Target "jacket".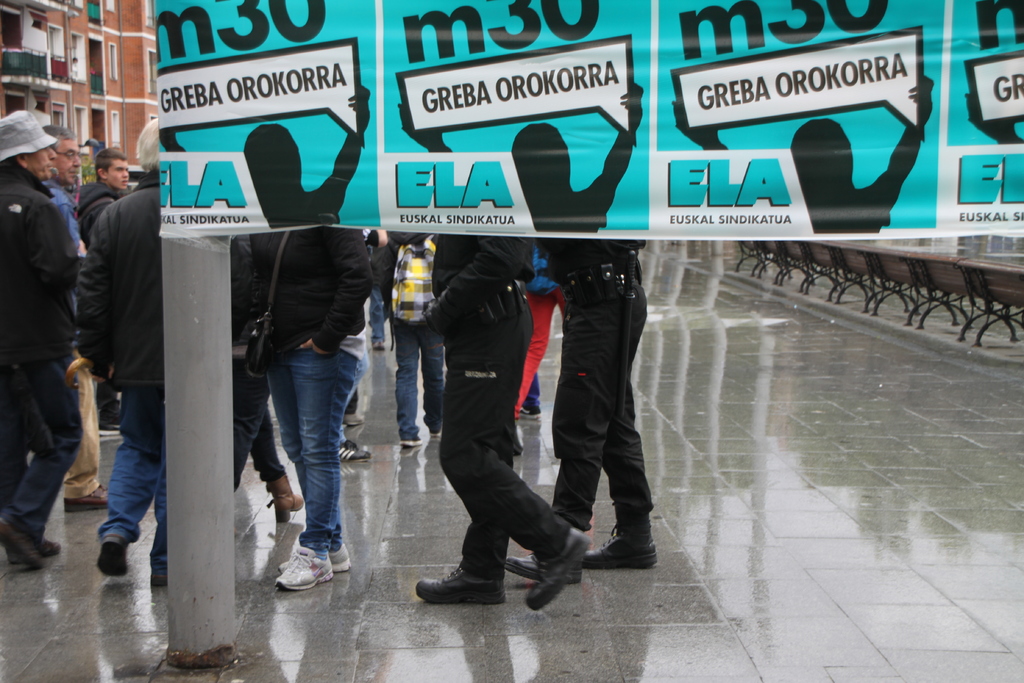
Target region: {"left": 250, "top": 223, "right": 376, "bottom": 354}.
